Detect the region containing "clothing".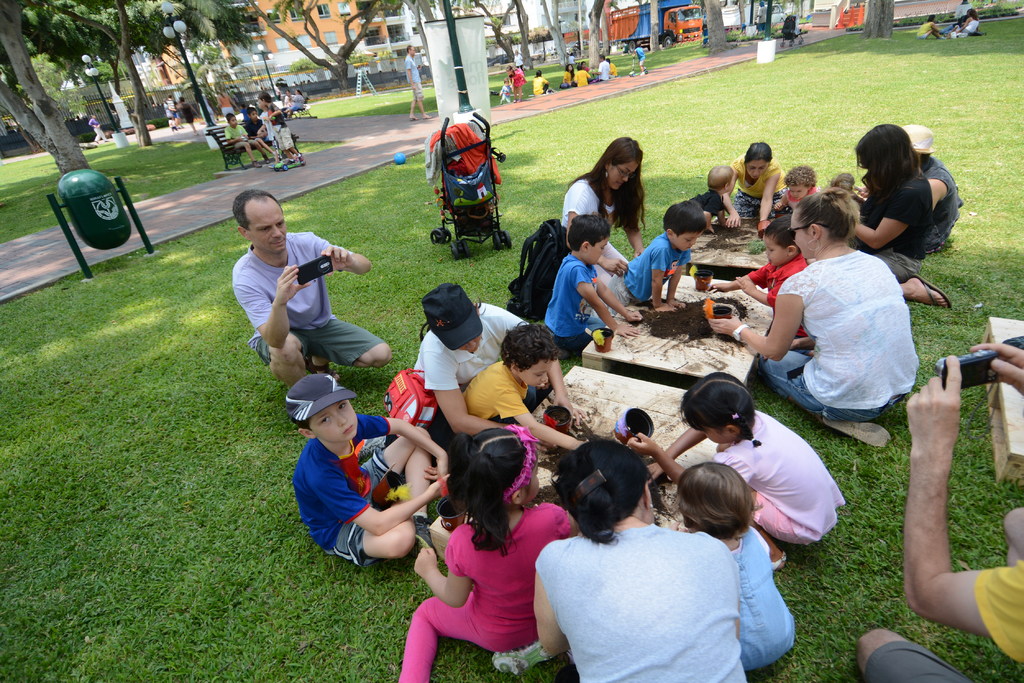
[left=535, top=520, right=750, bottom=682].
